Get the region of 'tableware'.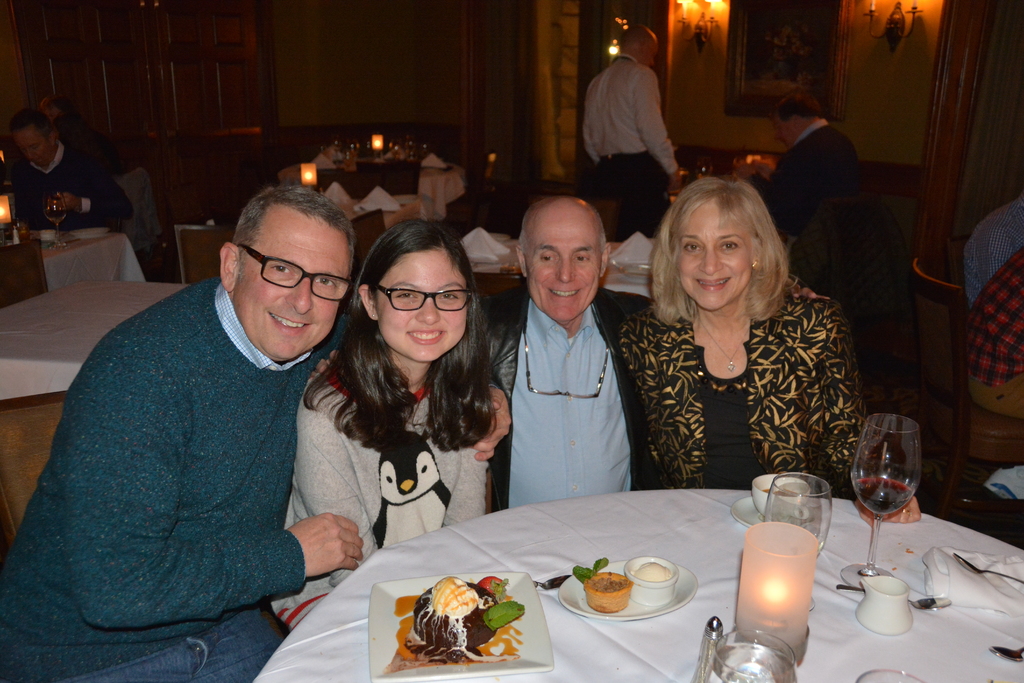
(17,221,29,240).
